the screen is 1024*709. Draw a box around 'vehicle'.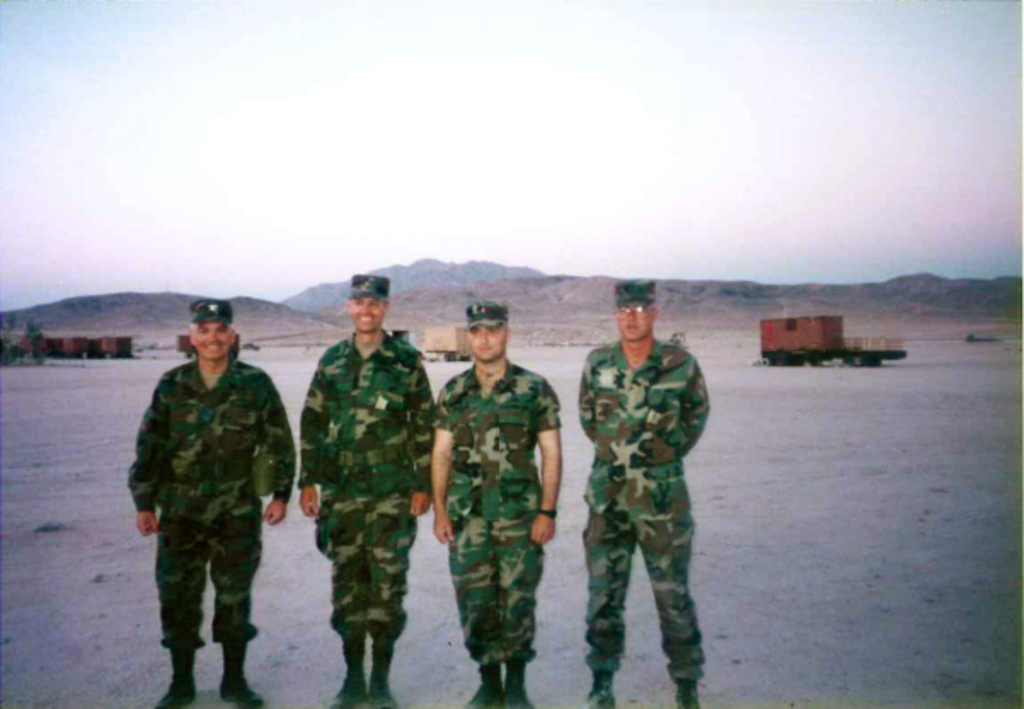
[664,331,692,358].
